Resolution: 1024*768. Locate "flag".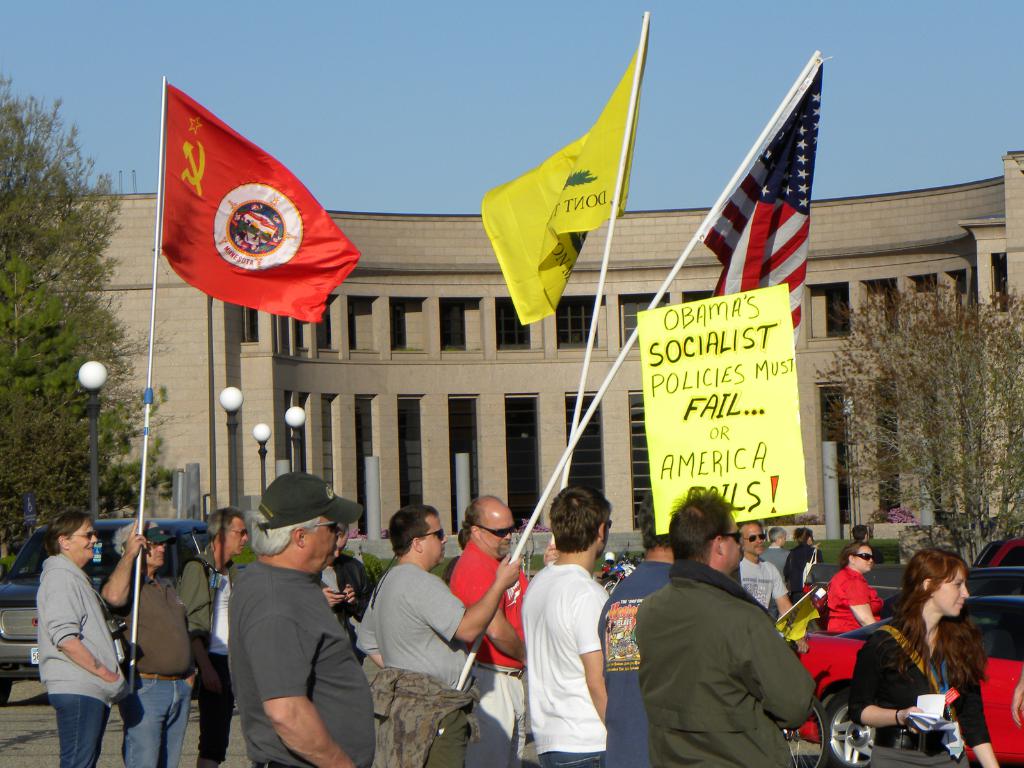
pyautogui.locateOnScreen(709, 63, 819, 356).
